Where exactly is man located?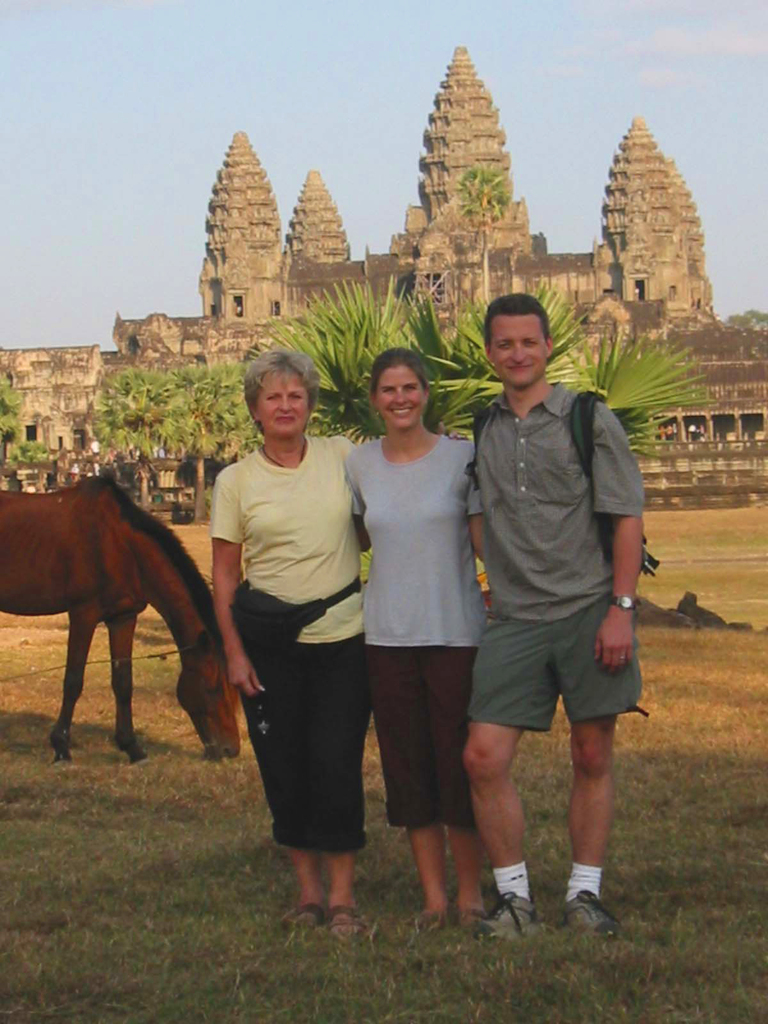
Its bounding box is {"x1": 452, "y1": 276, "x2": 665, "y2": 915}.
